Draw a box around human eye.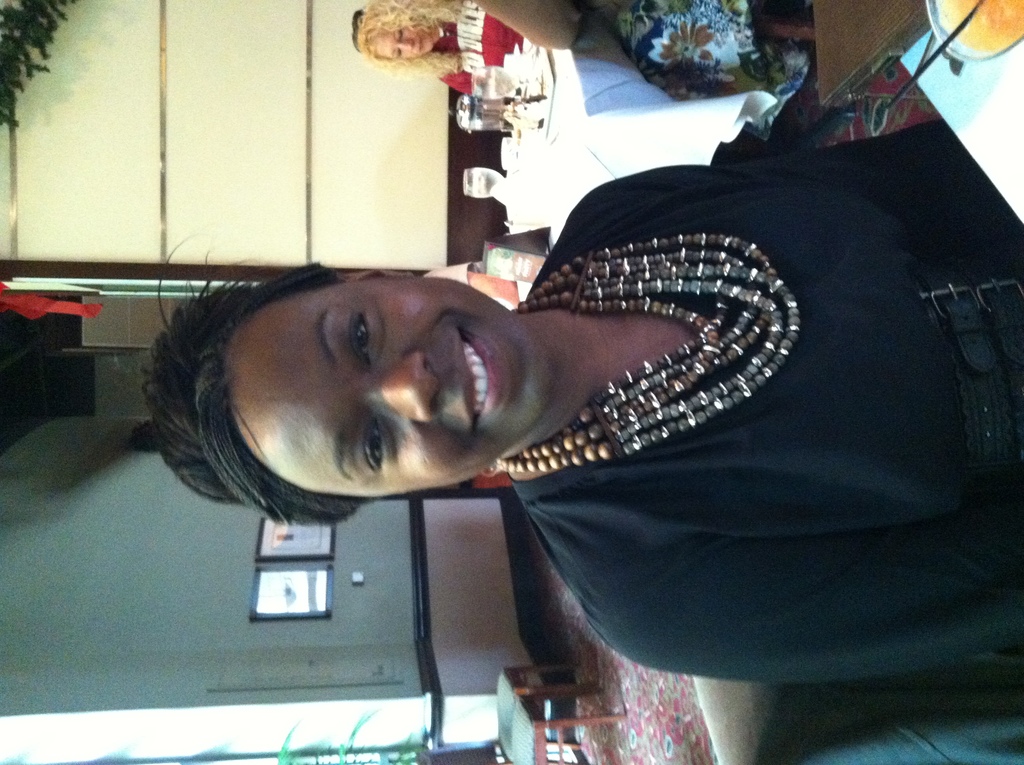
333 296 388 375.
